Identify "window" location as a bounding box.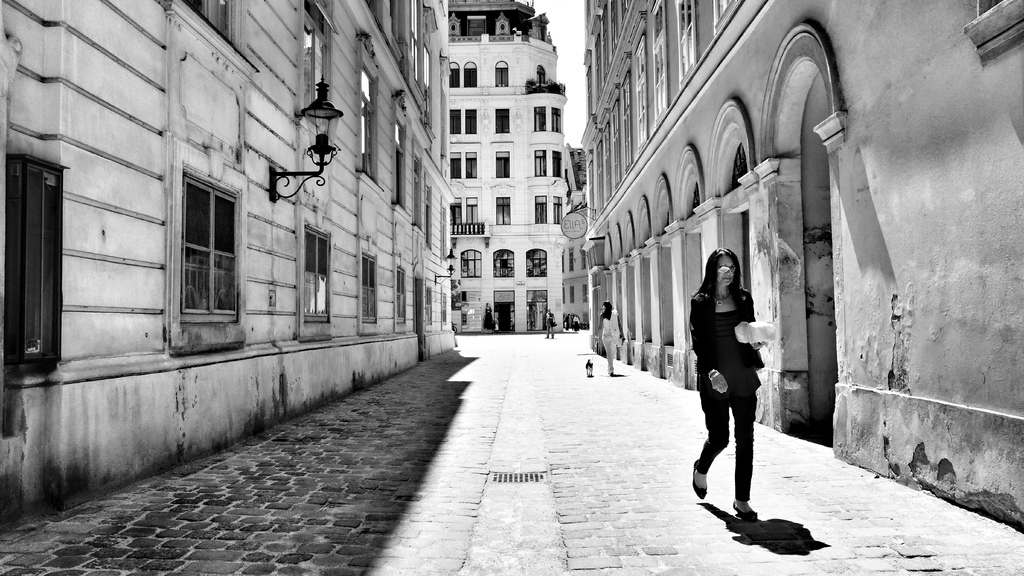
left=451, top=109, right=461, bottom=133.
